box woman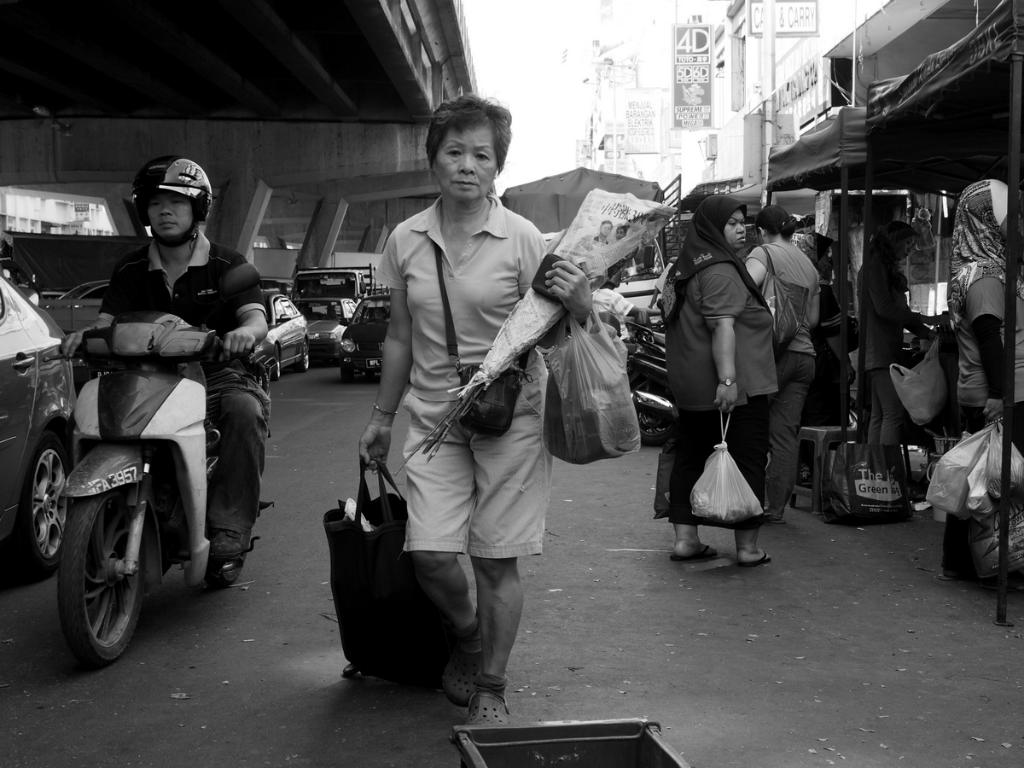
x1=734, y1=198, x2=819, y2=521
